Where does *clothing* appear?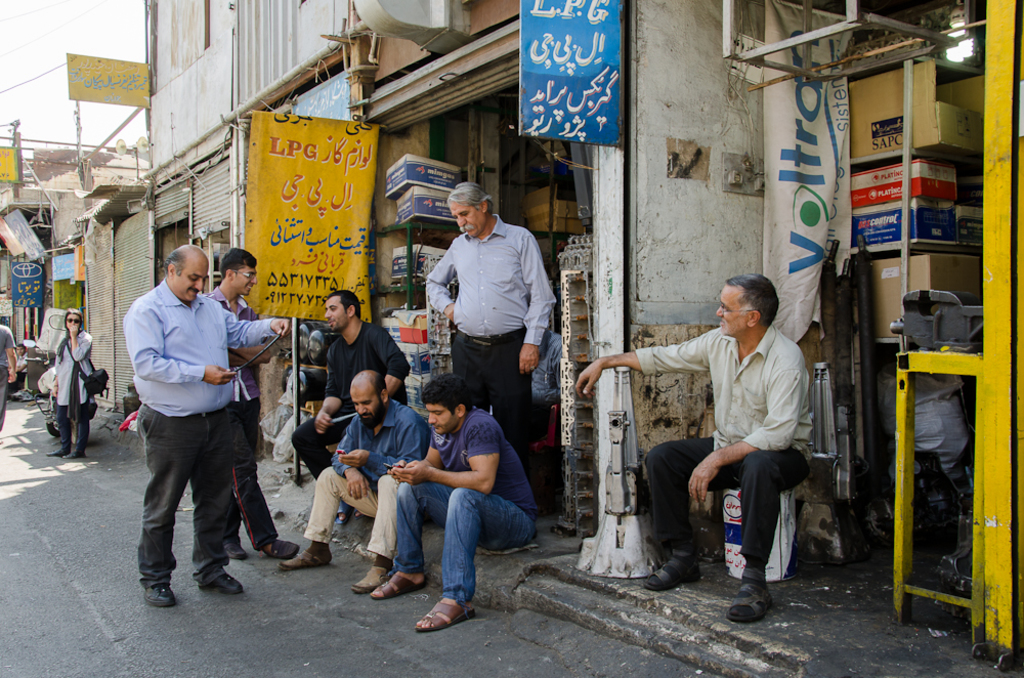
Appears at bbox=(294, 322, 410, 477).
